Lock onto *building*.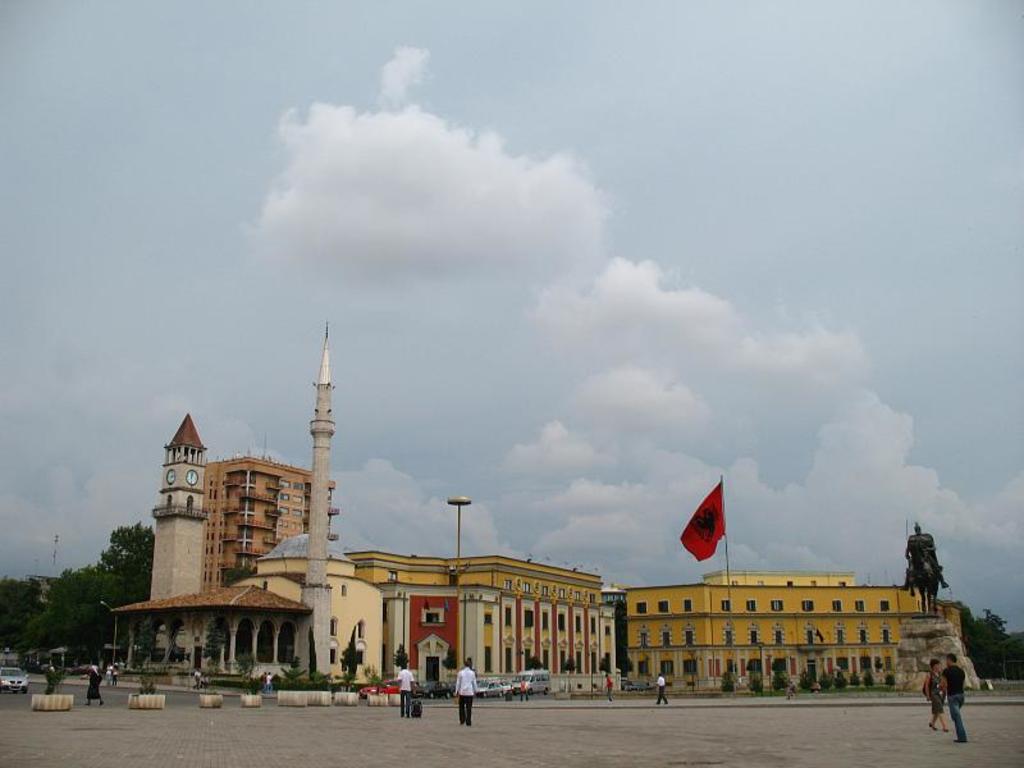
Locked: bbox=(337, 548, 605, 586).
